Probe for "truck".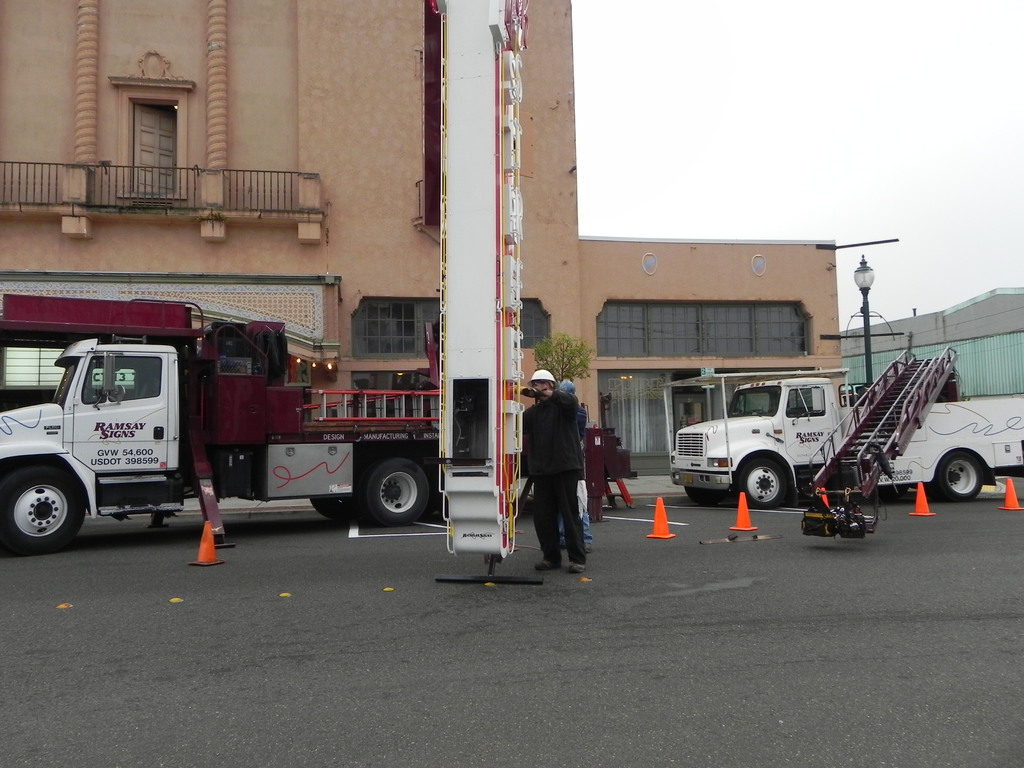
Probe result: (0, 308, 456, 552).
